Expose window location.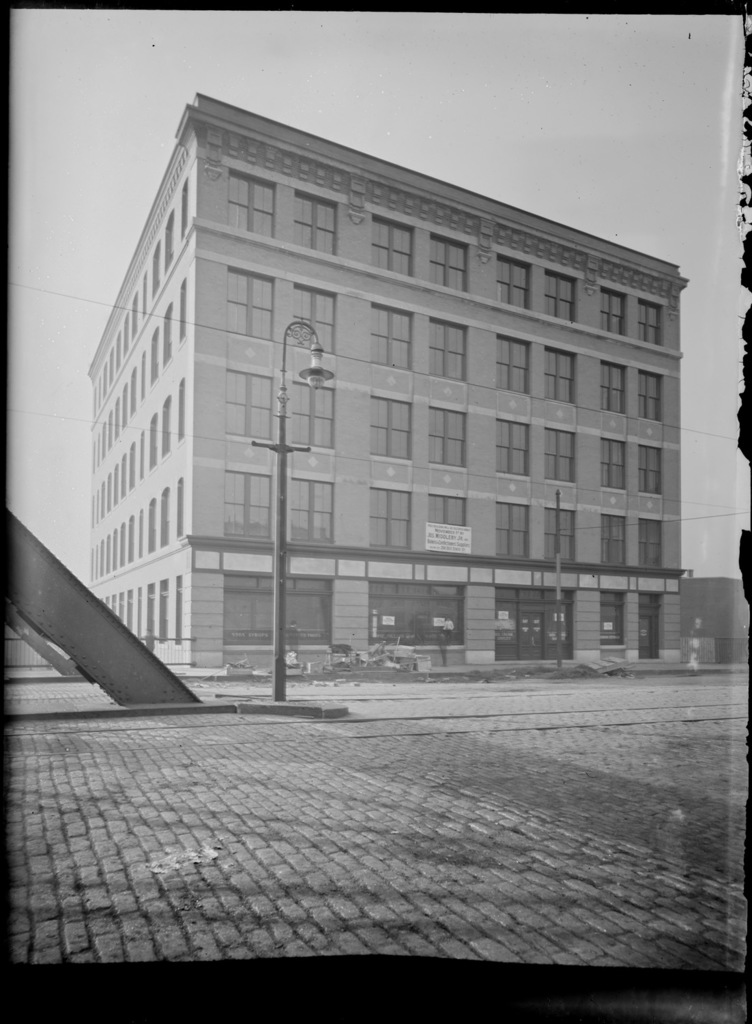
Exposed at (left=368, top=299, right=416, bottom=376).
